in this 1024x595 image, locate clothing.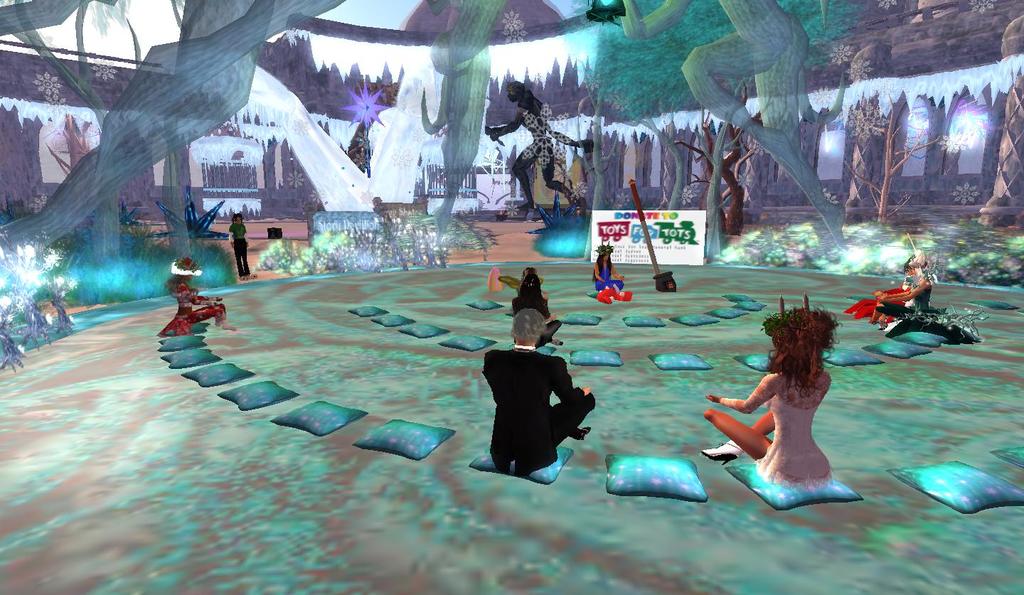
Bounding box: [748, 366, 831, 484].
